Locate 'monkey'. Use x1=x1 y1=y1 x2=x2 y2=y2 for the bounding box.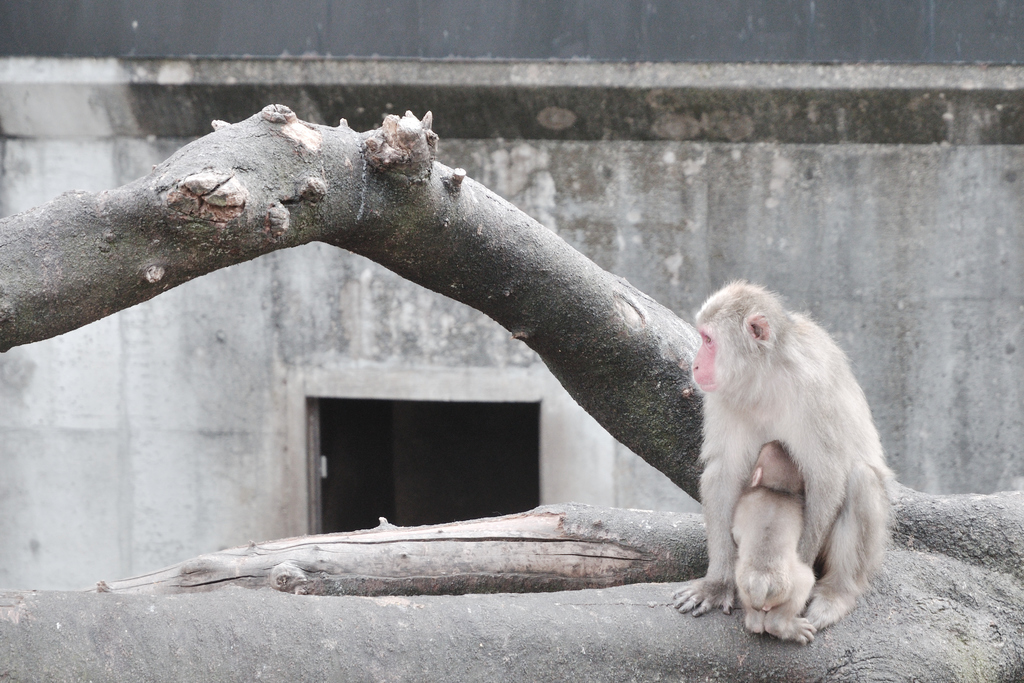
x1=723 y1=440 x2=826 y2=649.
